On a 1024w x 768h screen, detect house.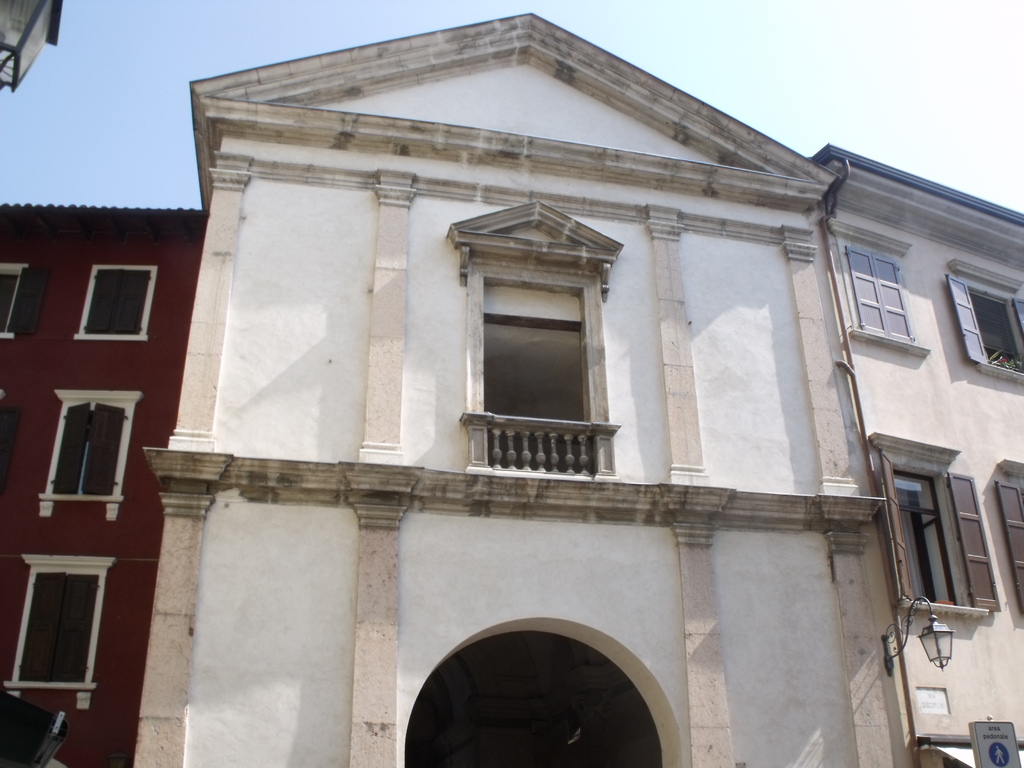
[x1=38, y1=0, x2=1023, y2=767].
